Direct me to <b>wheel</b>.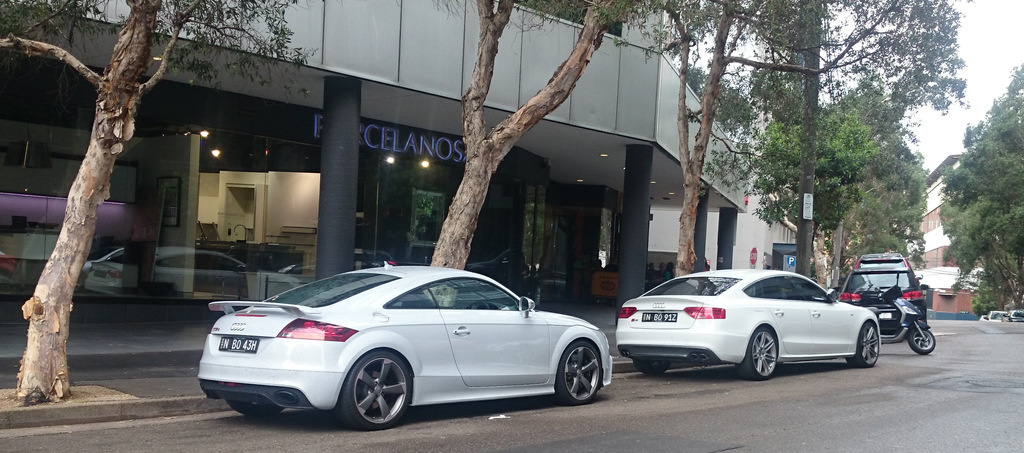
Direction: {"left": 337, "top": 364, "right": 404, "bottom": 431}.
